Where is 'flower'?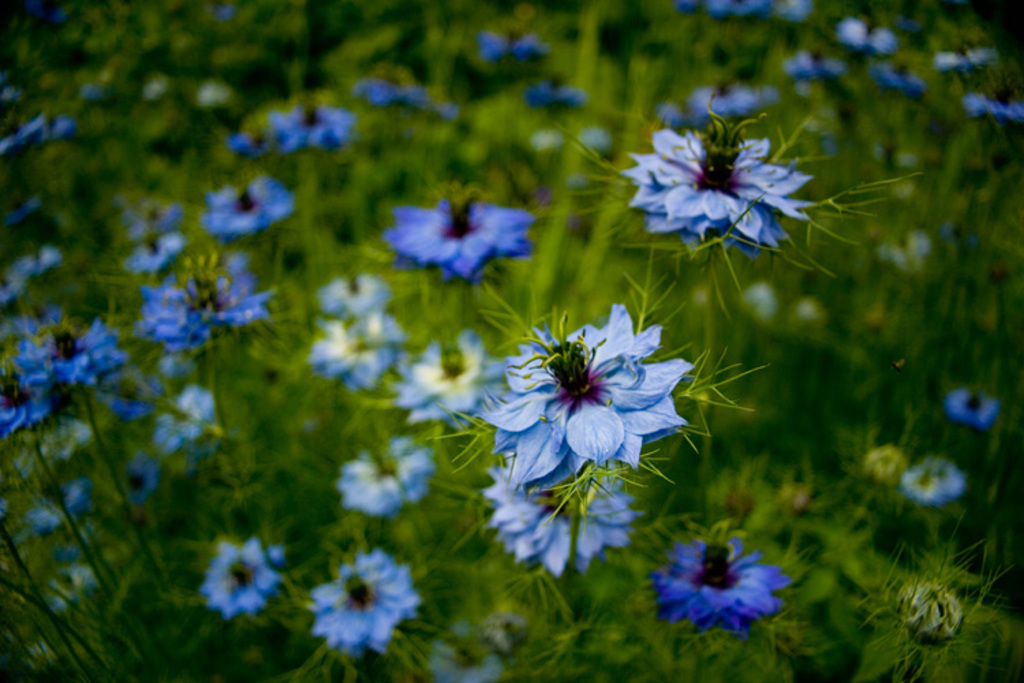
(385,182,541,287).
